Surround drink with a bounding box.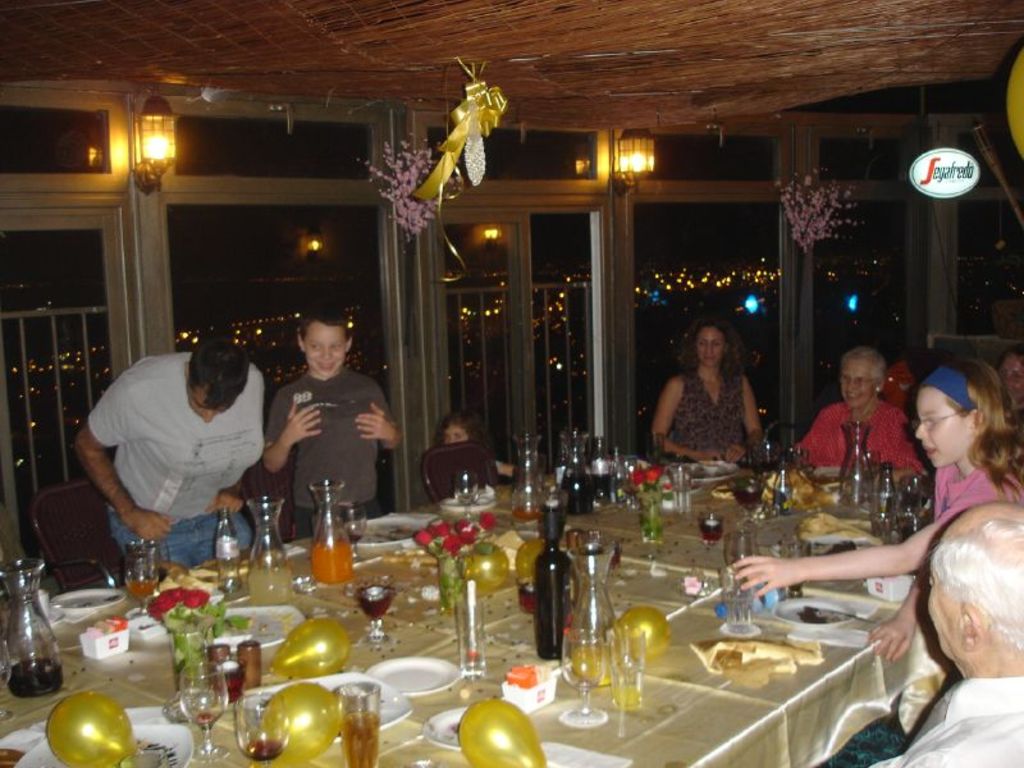
(340,712,380,767).
